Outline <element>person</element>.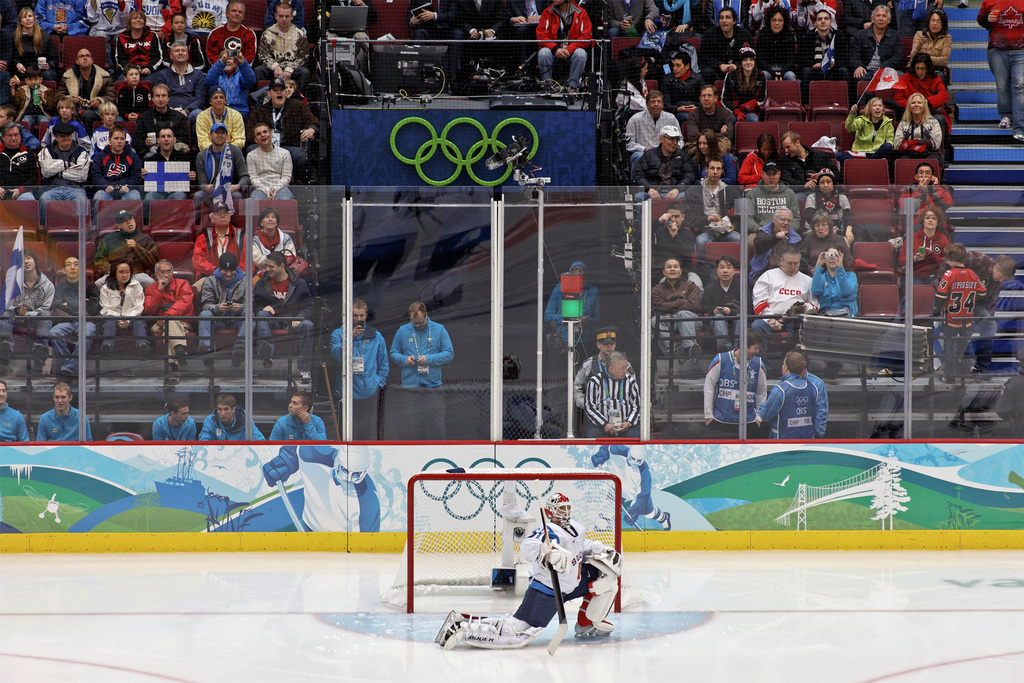
Outline: 10:70:54:133.
